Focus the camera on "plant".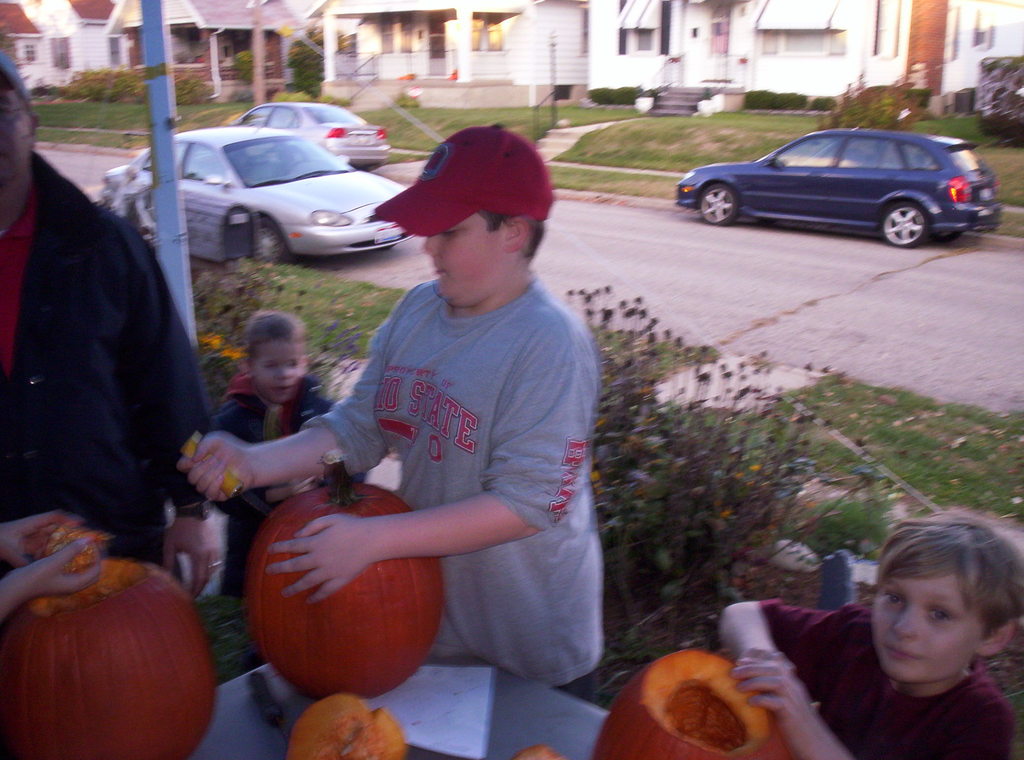
Focus region: (left=548, top=111, right=815, bottom=193).
